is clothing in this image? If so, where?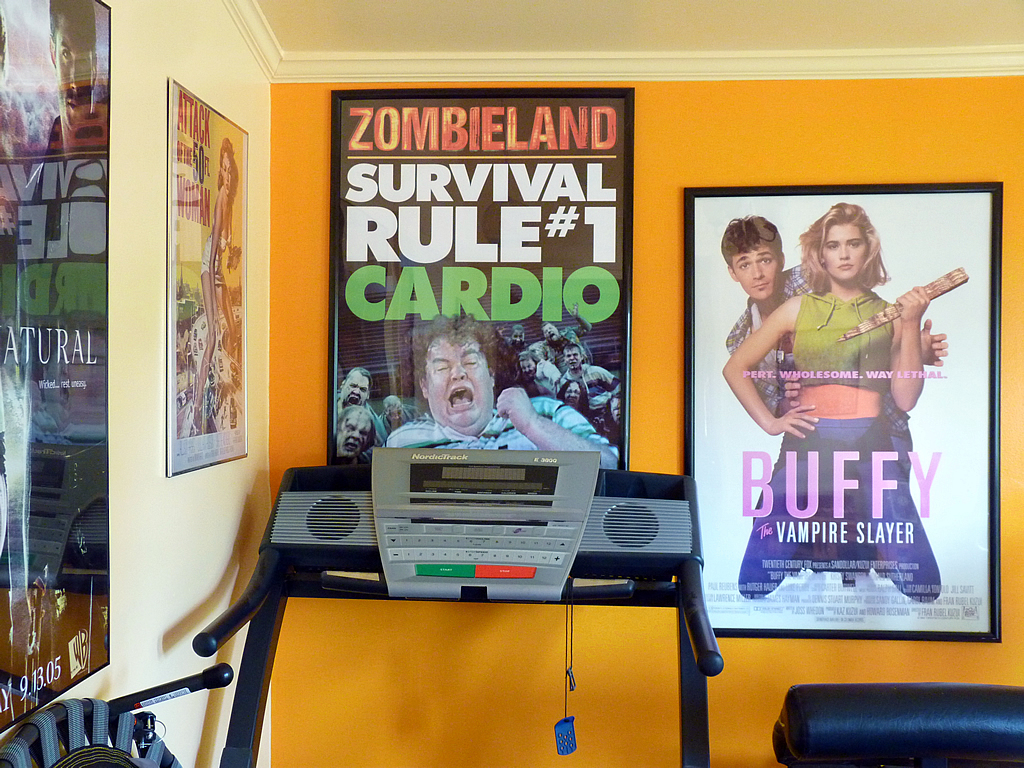
Yes, at 726 260 918 486.
